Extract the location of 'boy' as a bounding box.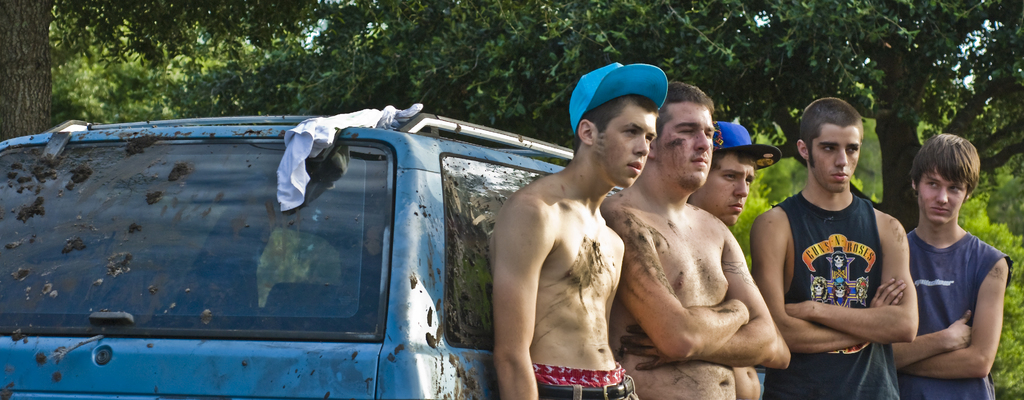
detection(492, 63, 671, 399).
